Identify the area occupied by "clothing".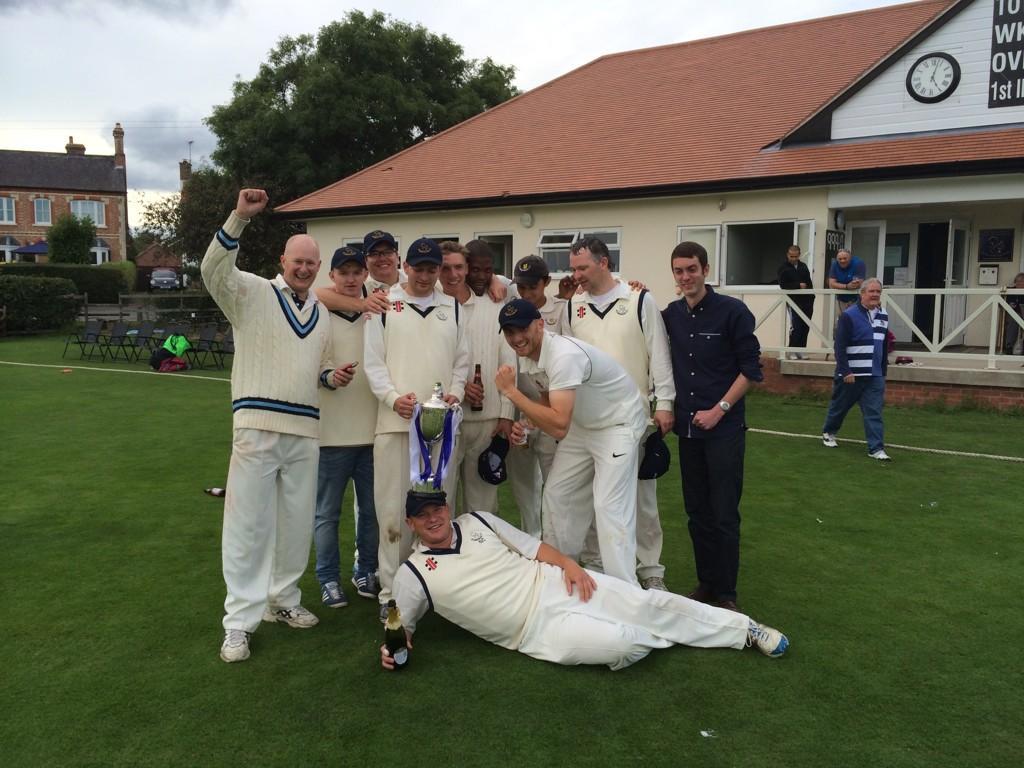
Area: (780,265,816,353).
